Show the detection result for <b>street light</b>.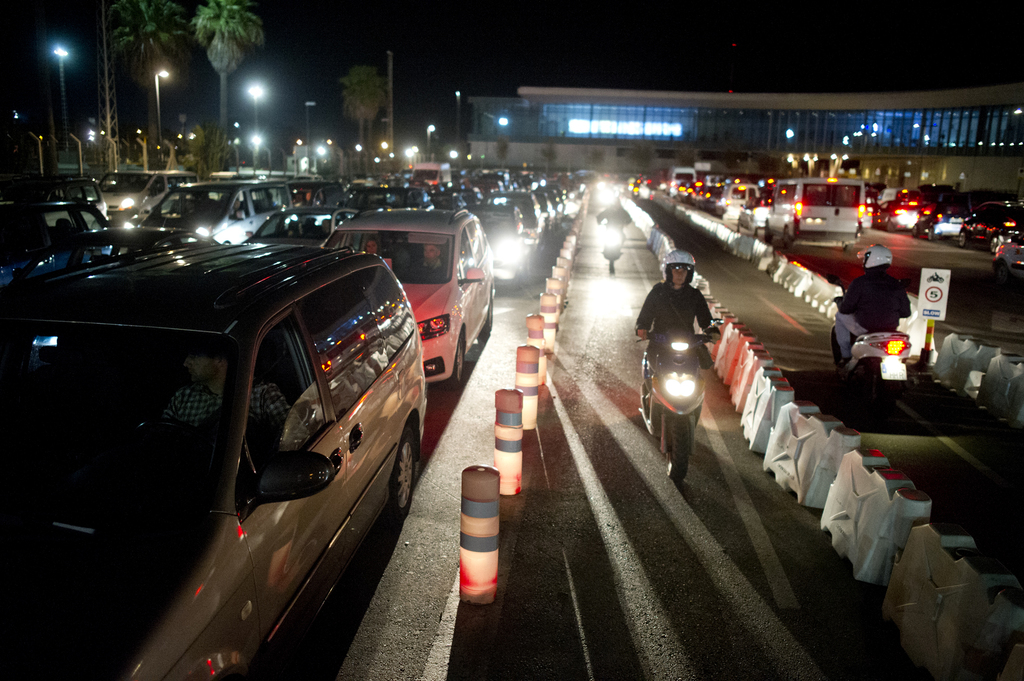
bbox=[245, 83, 261, 169].
